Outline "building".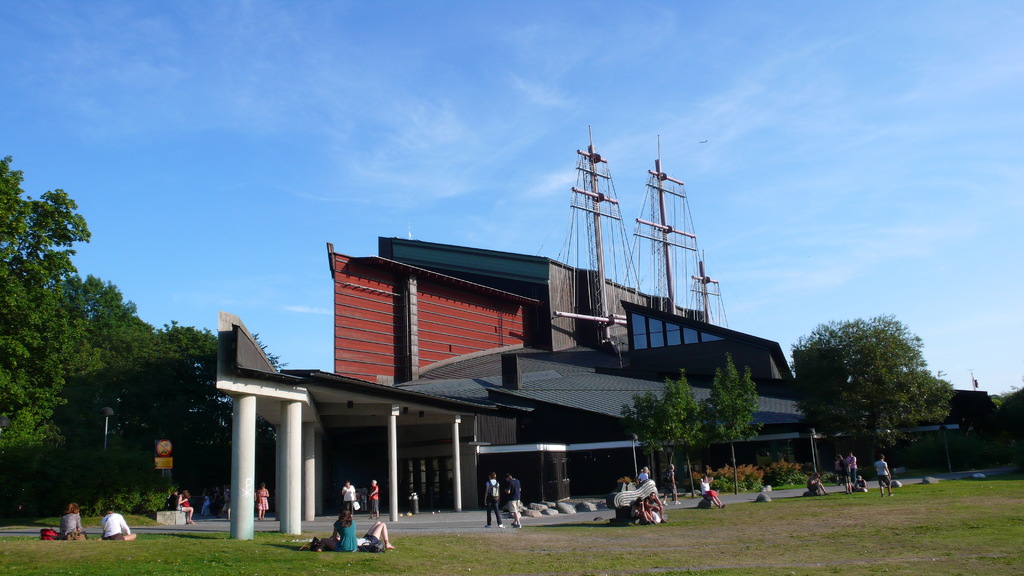
Outline: 215/125/1023/543.
